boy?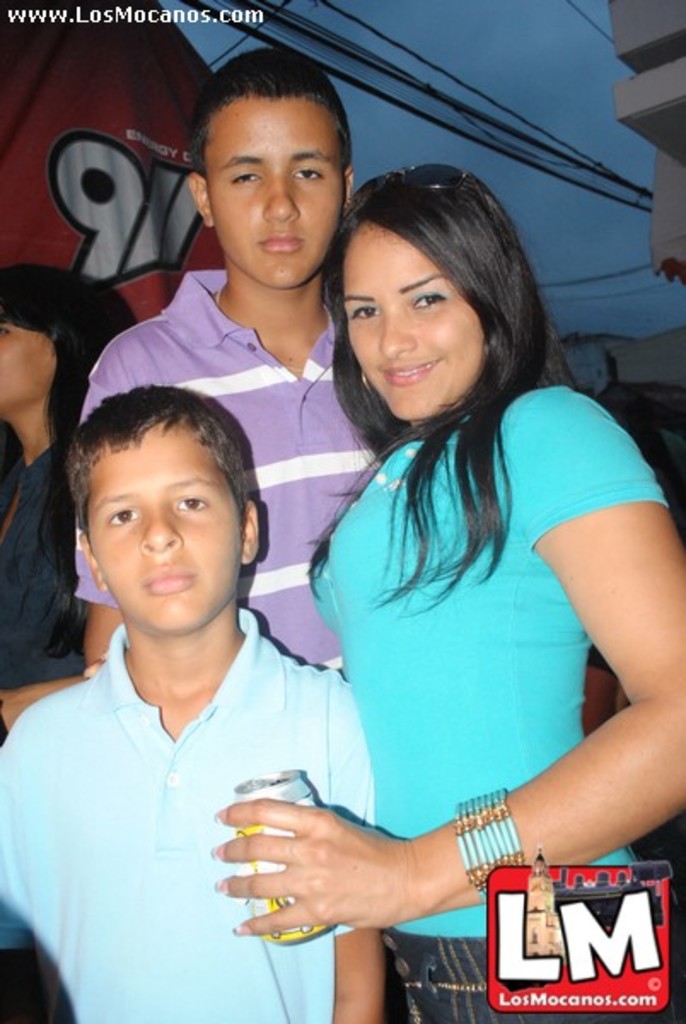
0:382:399:1022
